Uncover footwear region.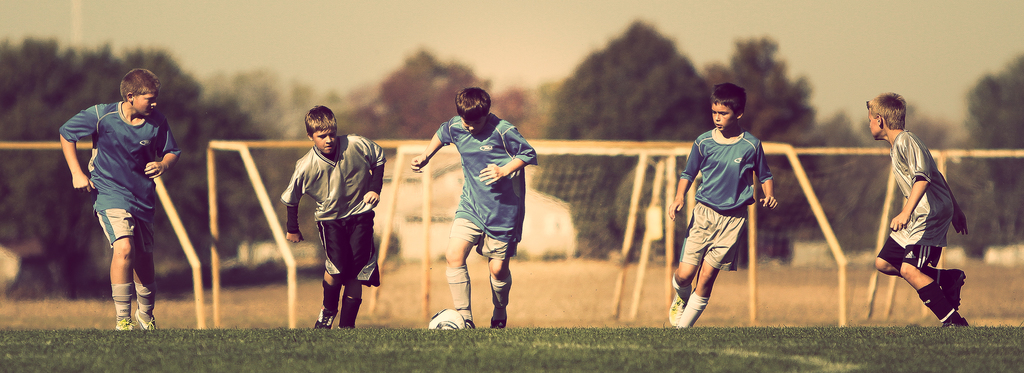
Uncovered: 491,317,507,329.
